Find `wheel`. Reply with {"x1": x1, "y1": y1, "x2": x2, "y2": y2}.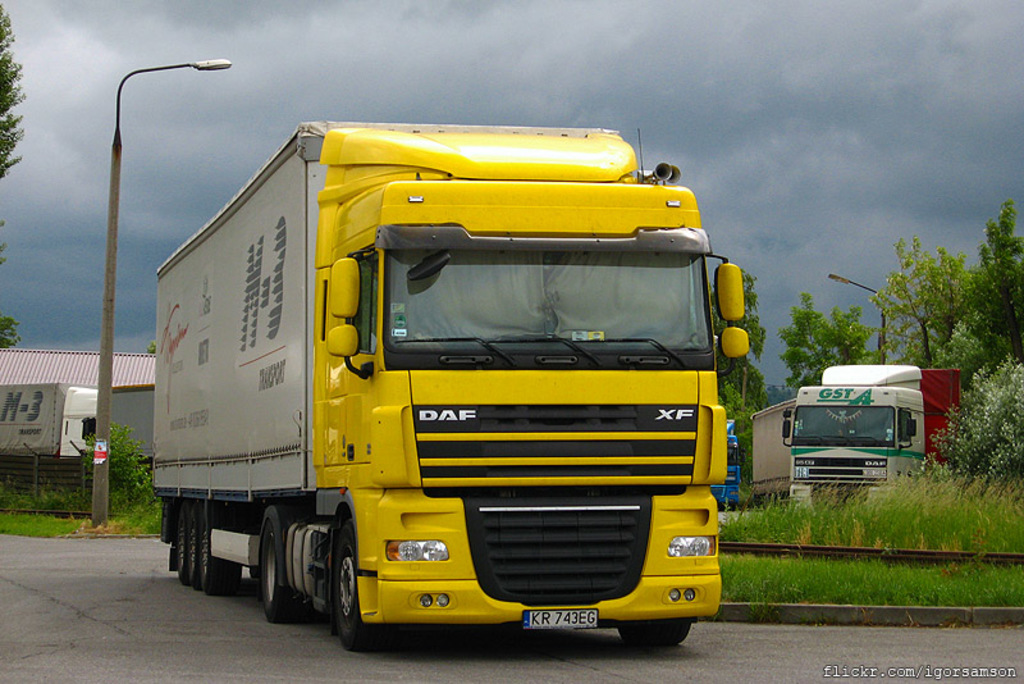
{"x1": 191, "y1": 505, "x2": 205, "y2": 585}.
